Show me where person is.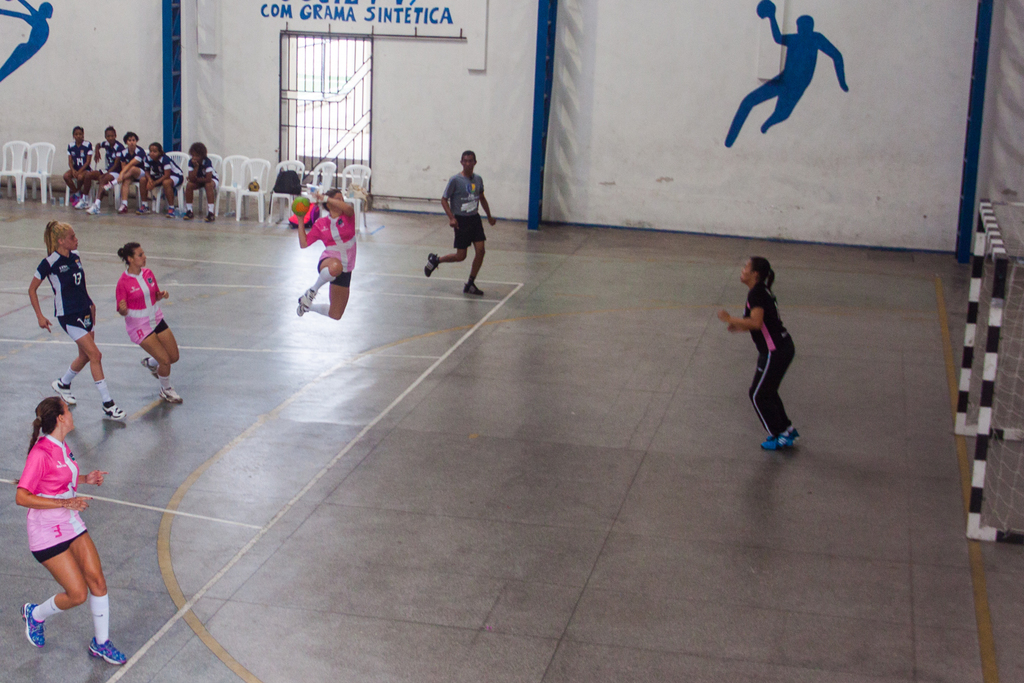
person is at locate(722, 16, 848, 152).
